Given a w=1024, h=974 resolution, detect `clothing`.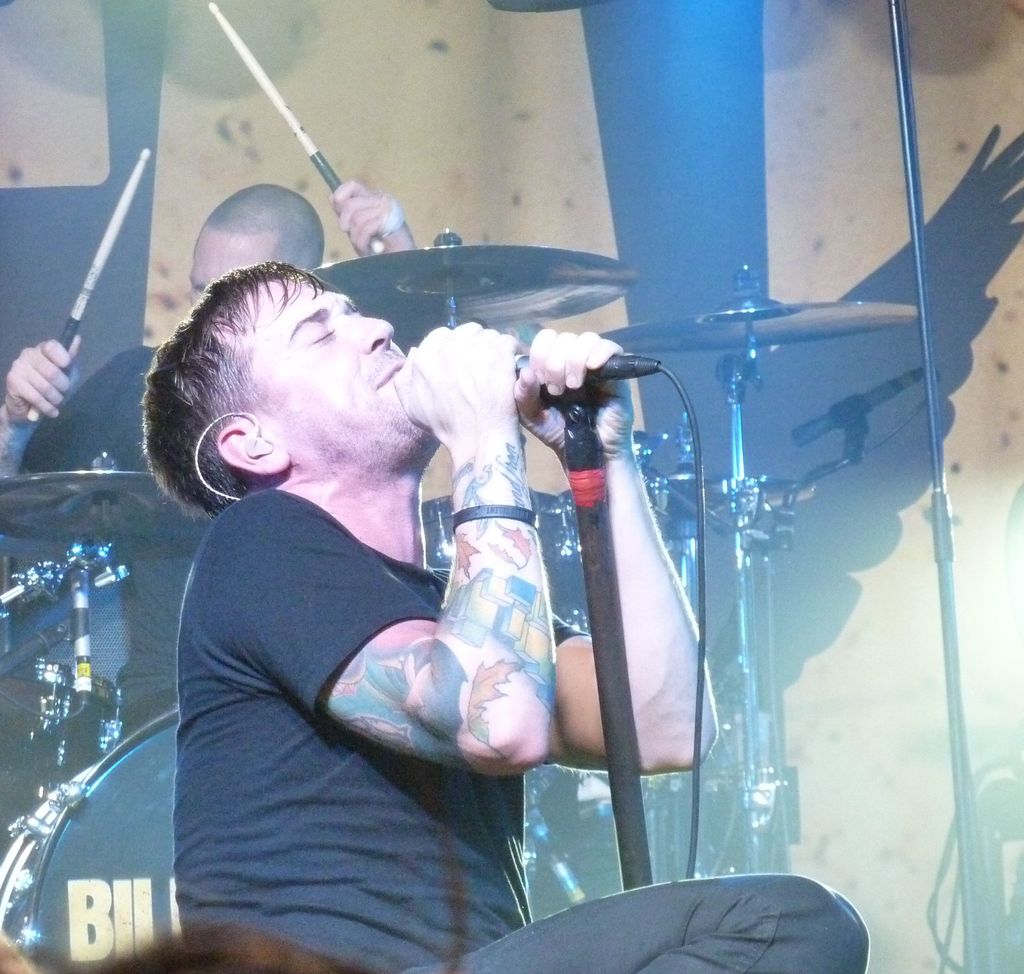
(left=154, top=478, right=897, bottom=973).
